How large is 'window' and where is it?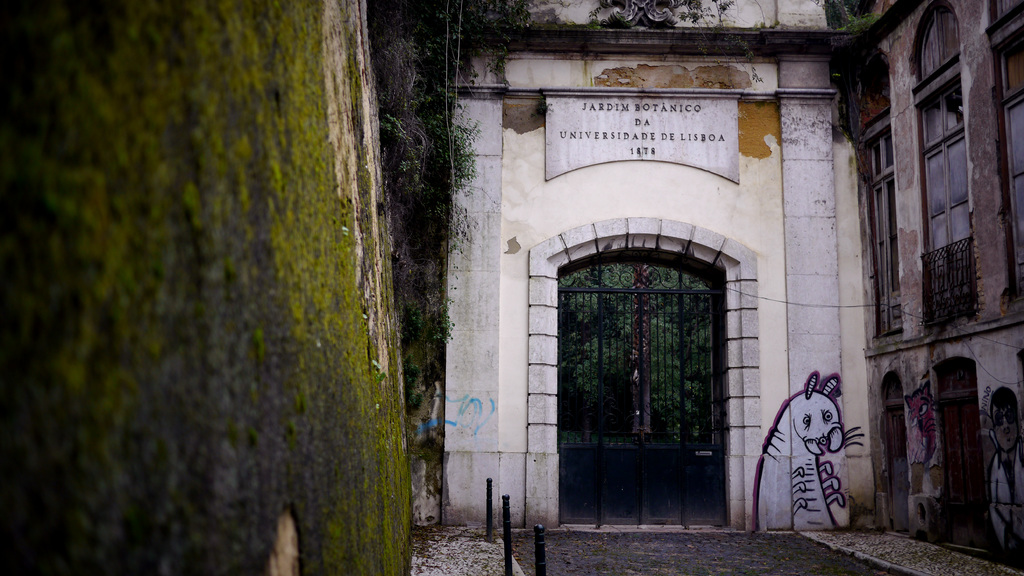
Bounding box: left=922, top=76, right=979, bottom=319.
